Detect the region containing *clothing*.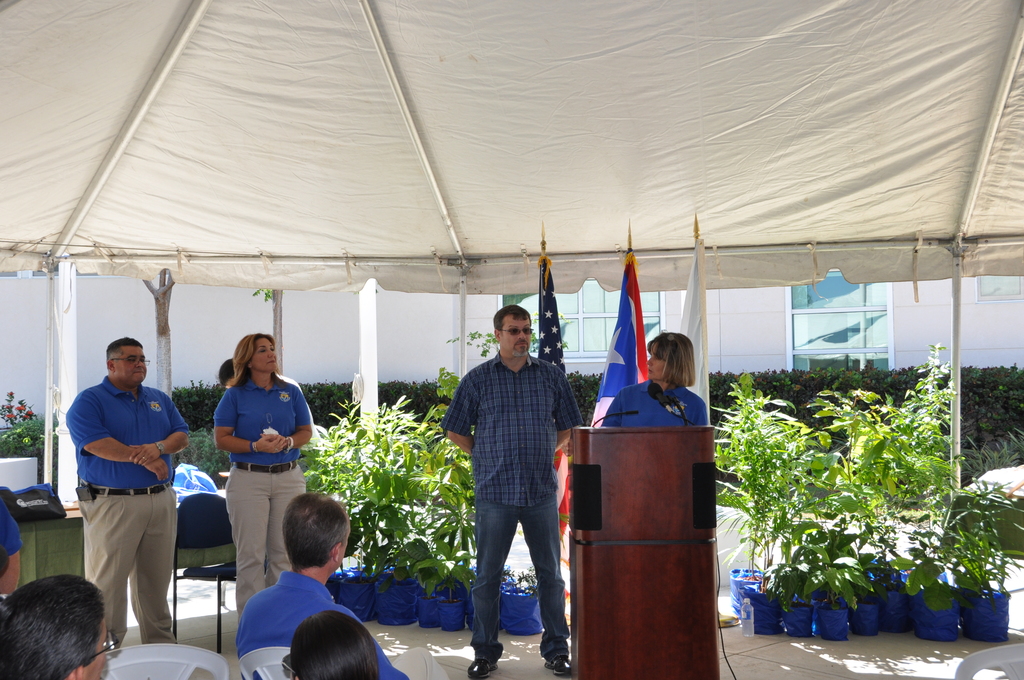
<region>596, 374, 714, 432</region>.
